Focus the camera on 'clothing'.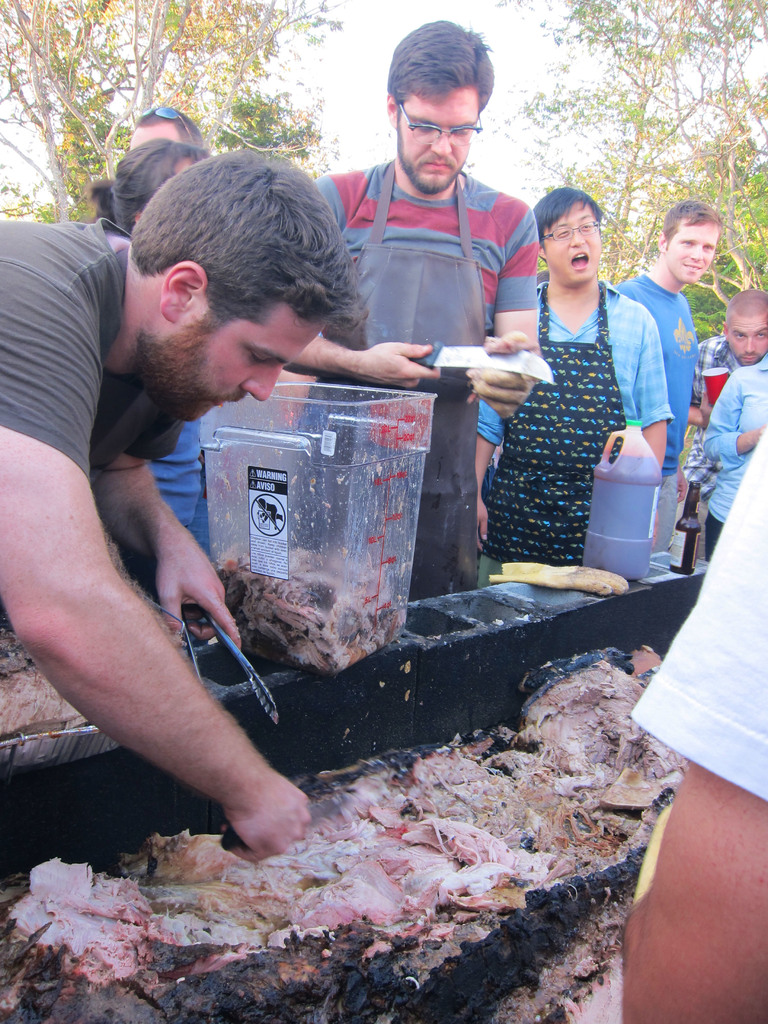
Focus region: [627,407,767,820].
